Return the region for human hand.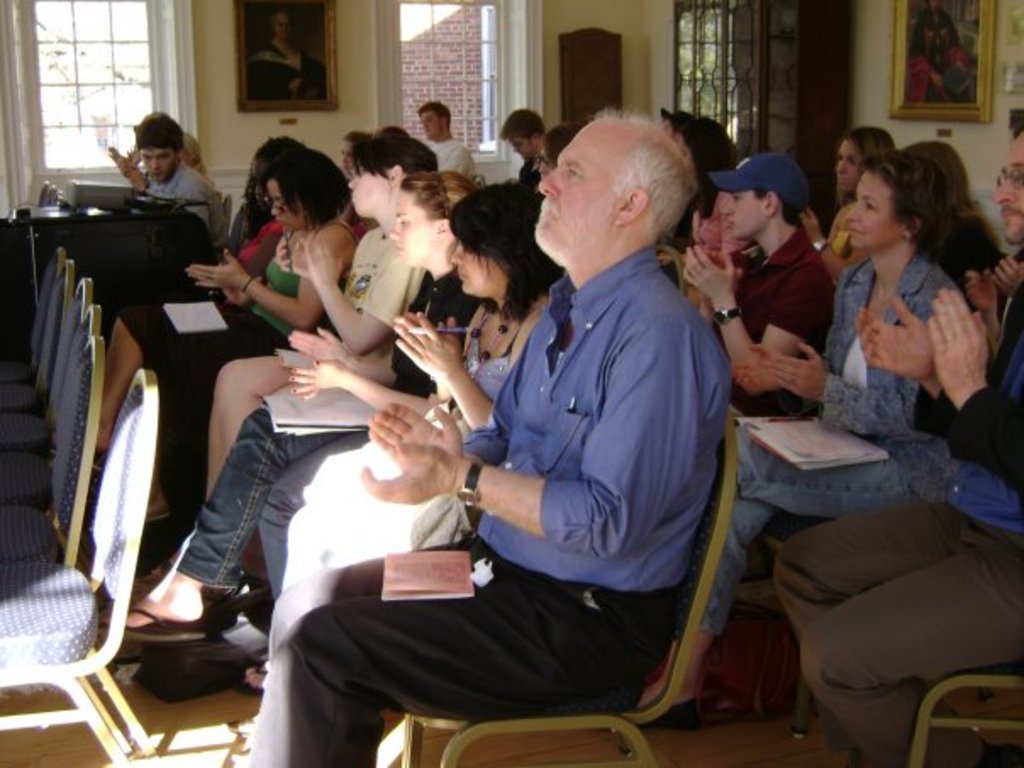
detection(992, 253, 1022, 295).
